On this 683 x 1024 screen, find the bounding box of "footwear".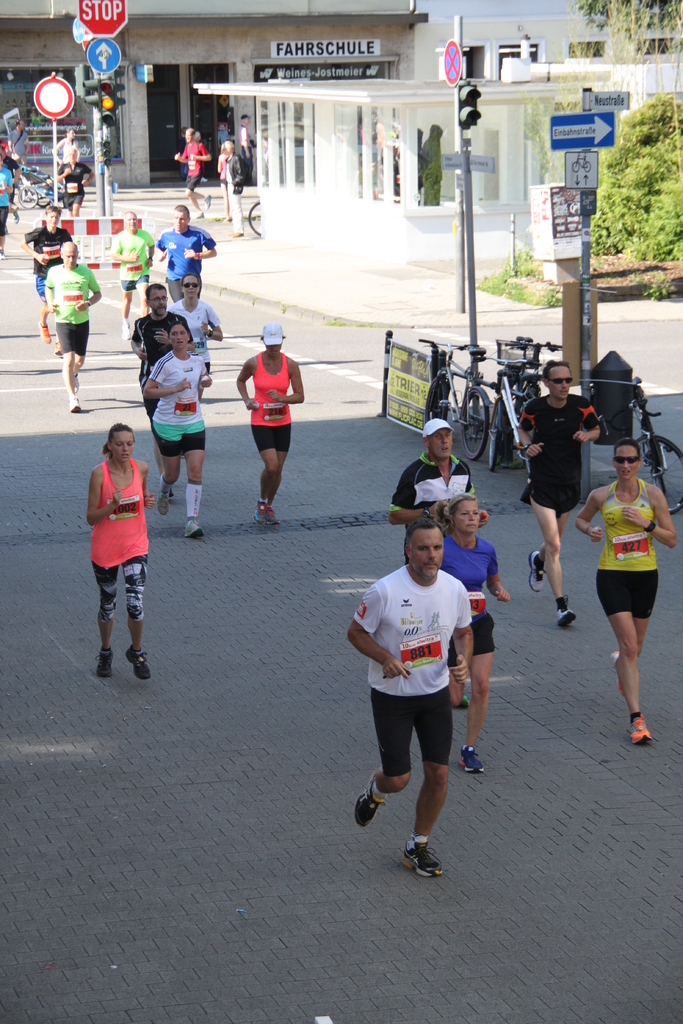
Bounding box: (left=388, top=838, right=456, bottom=891).
